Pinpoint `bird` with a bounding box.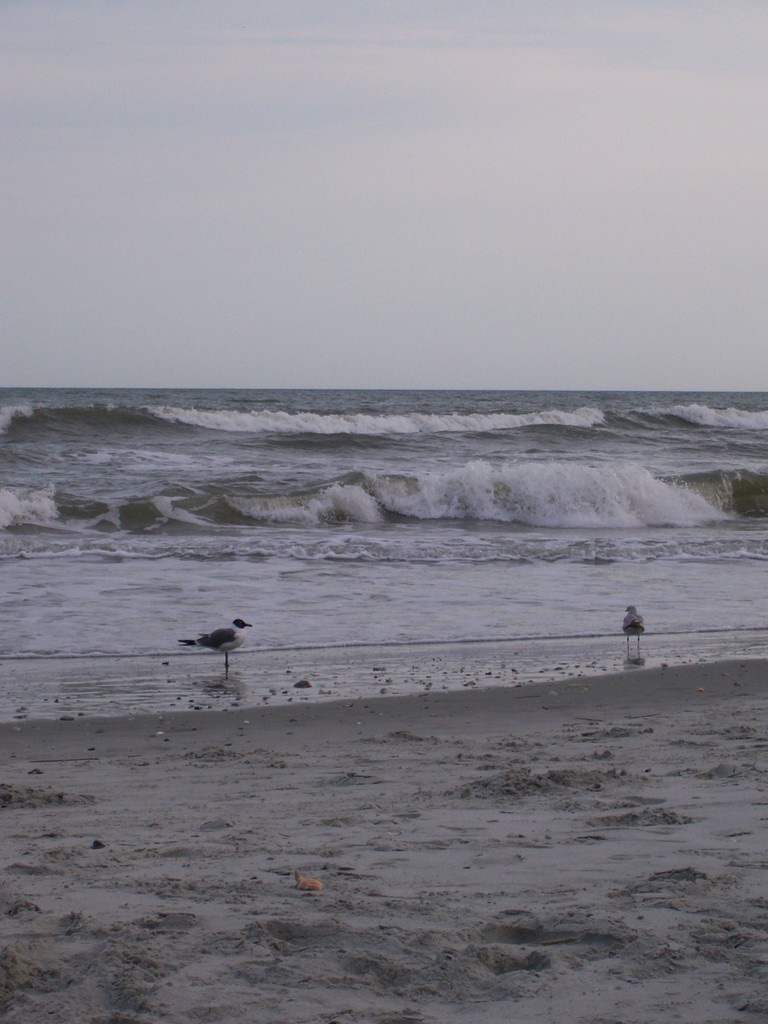
[left=622, top=601, right=648, bottom=652].
